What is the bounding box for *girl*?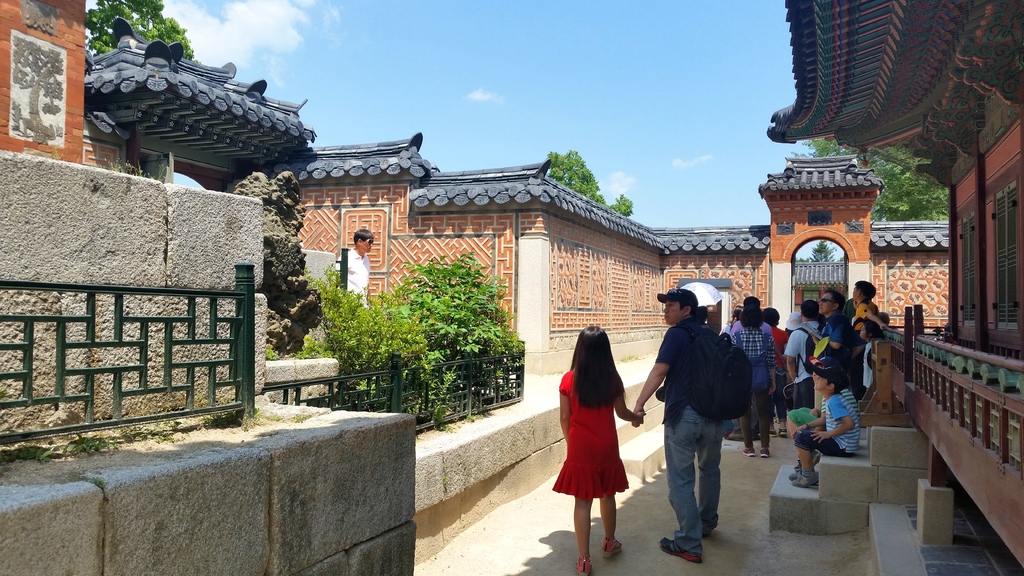
x1=552, y1=326, x2=643, y2=573.
